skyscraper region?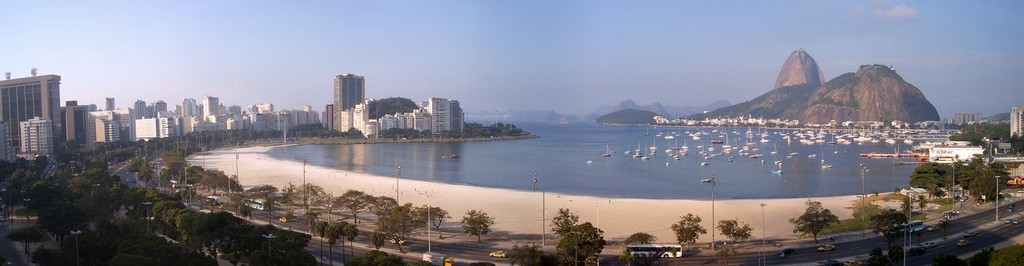
bbox(209, 91, 215, 117)
